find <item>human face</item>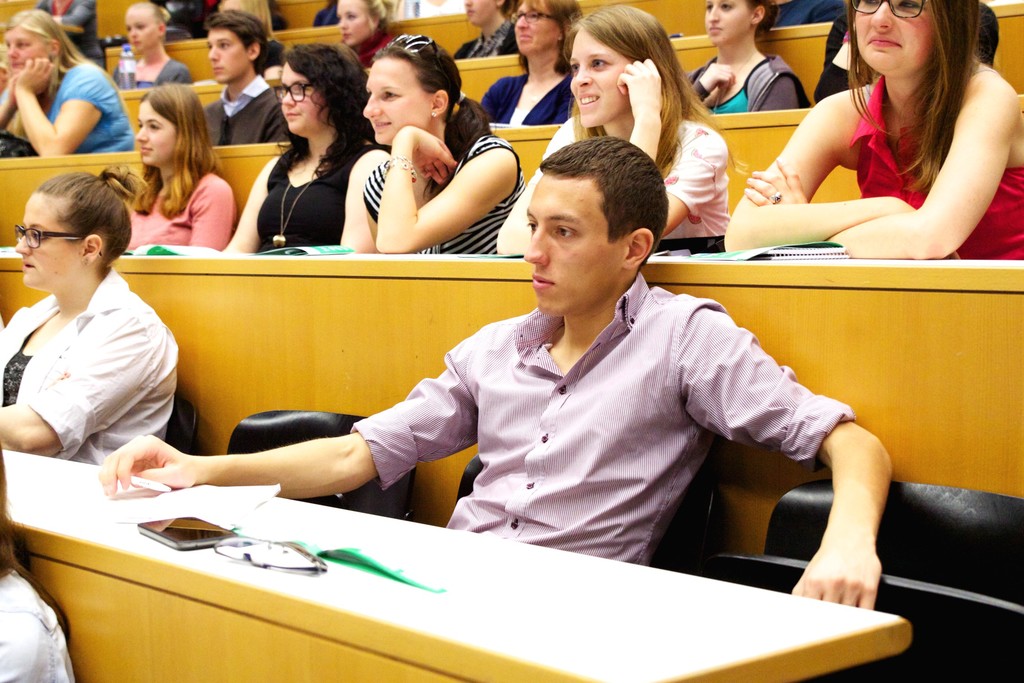
<bbox>138, 106, 173, 167</bbox>
